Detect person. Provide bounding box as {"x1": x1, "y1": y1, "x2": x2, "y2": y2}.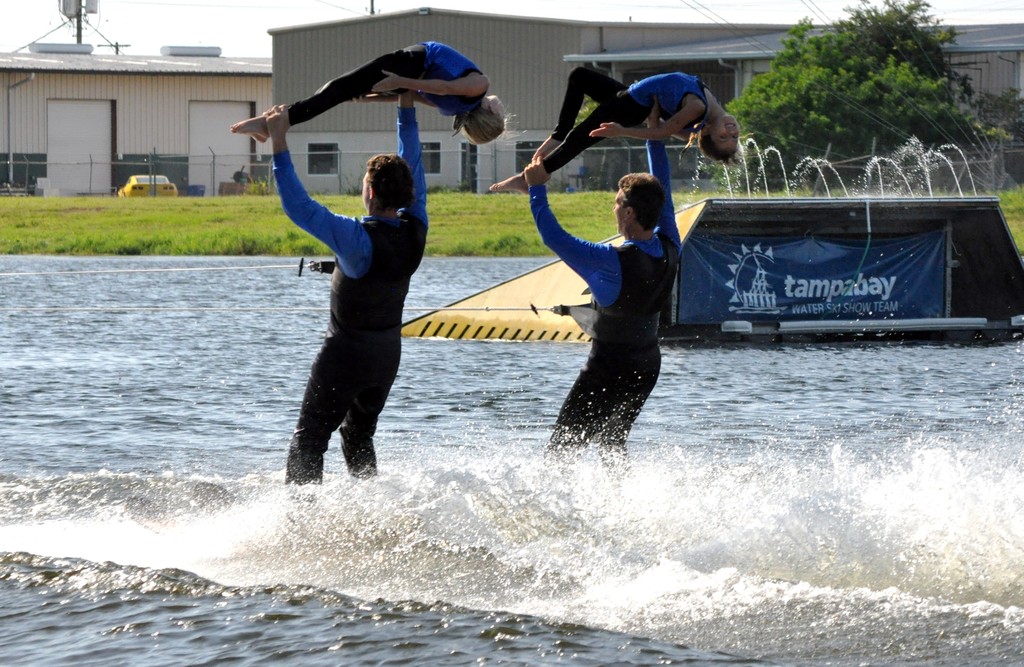
{"x1": 250, "y1": 117, "x2": 436, "y2": 508}.
